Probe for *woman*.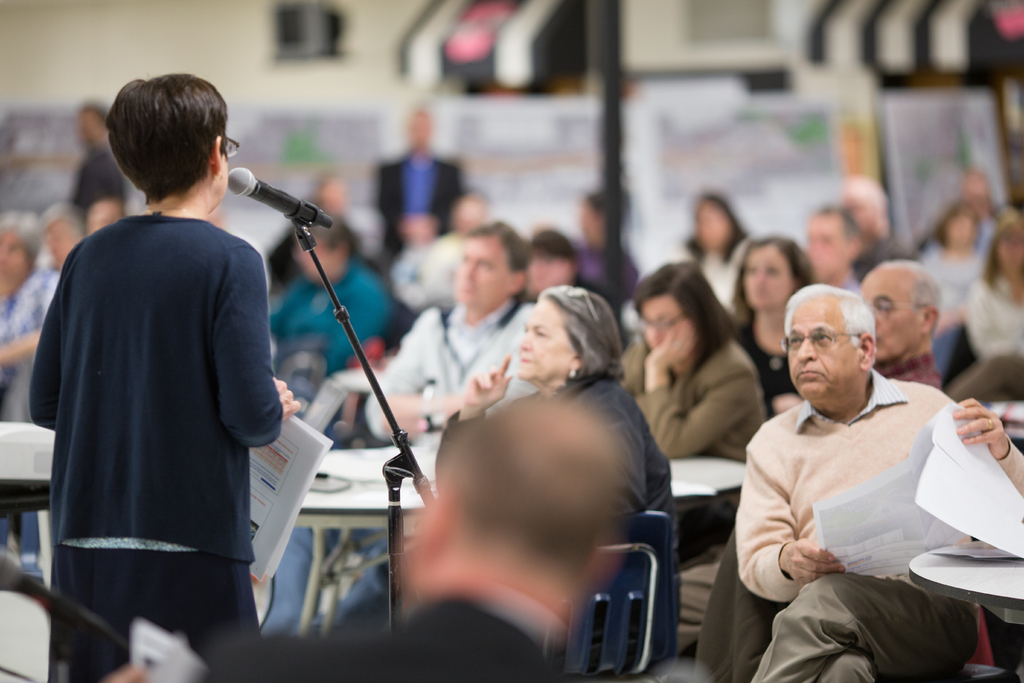
Probe result: (x1=436, y1=286, x2=678, y2=562).
